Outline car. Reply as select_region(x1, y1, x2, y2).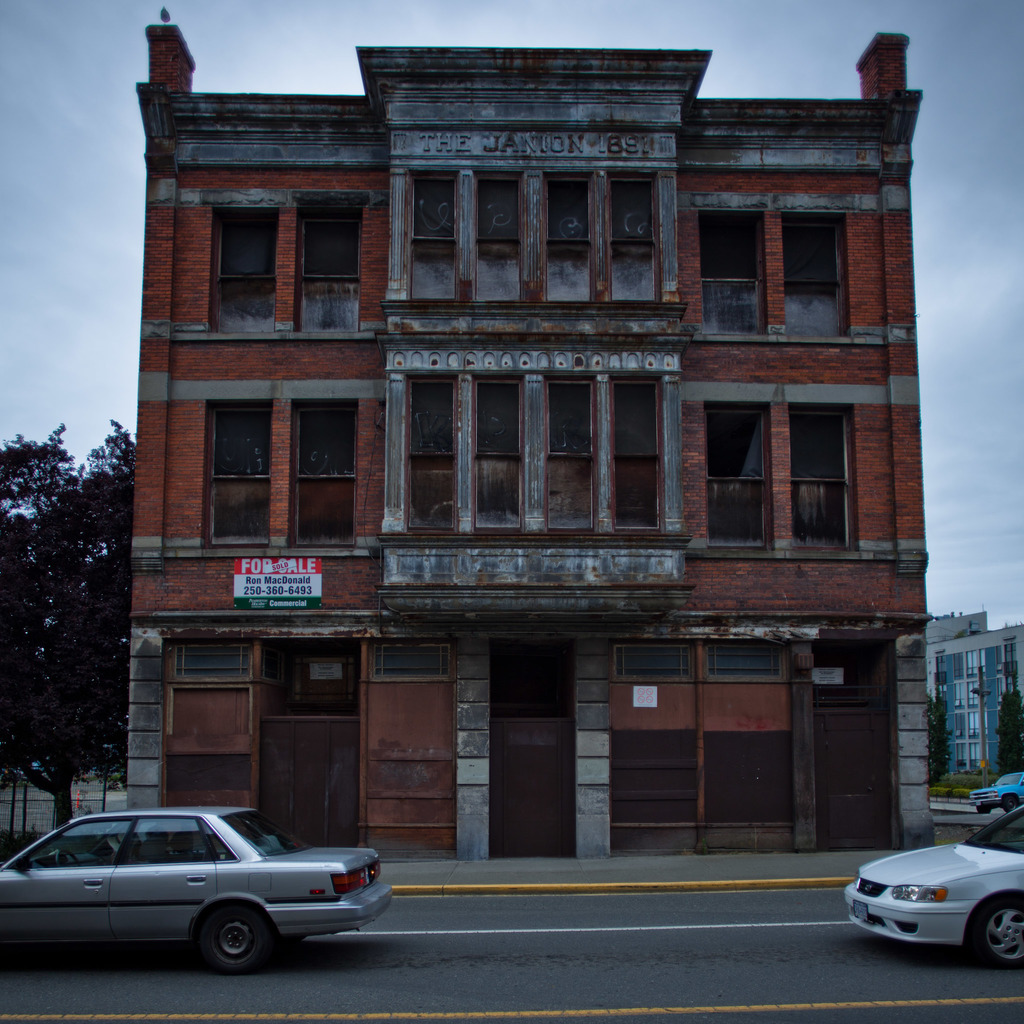
select_region(838, 808, 1023, 977).
